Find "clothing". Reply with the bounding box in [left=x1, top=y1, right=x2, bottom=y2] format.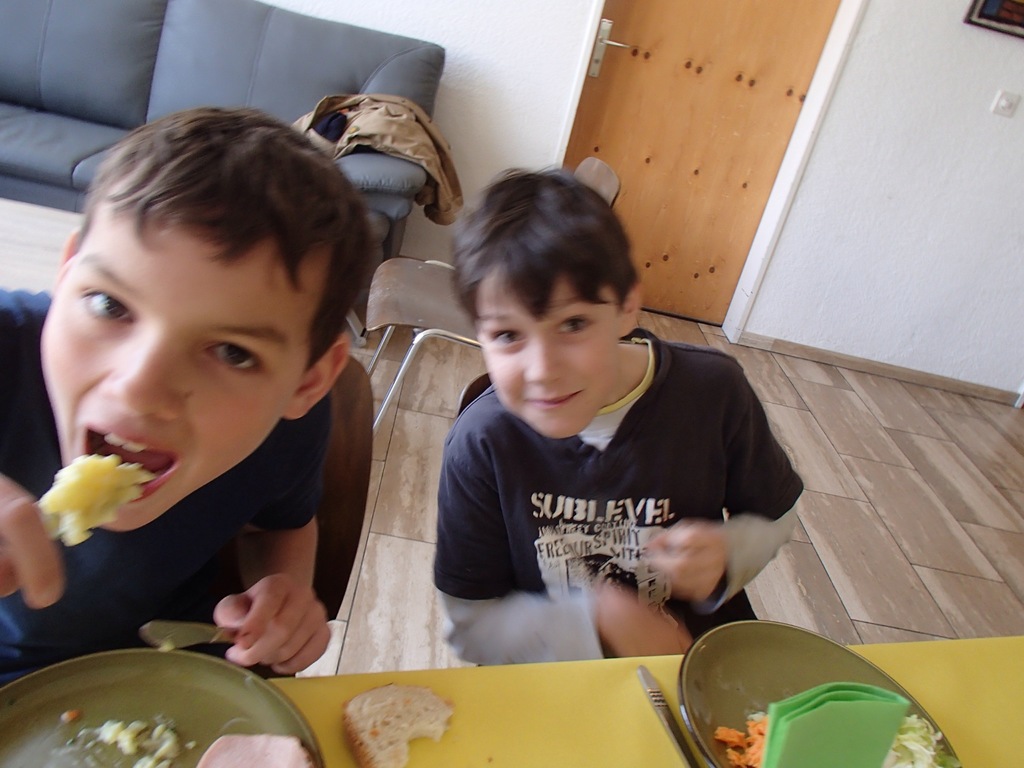
[left=0, top=288, right=332, bottom=684].
